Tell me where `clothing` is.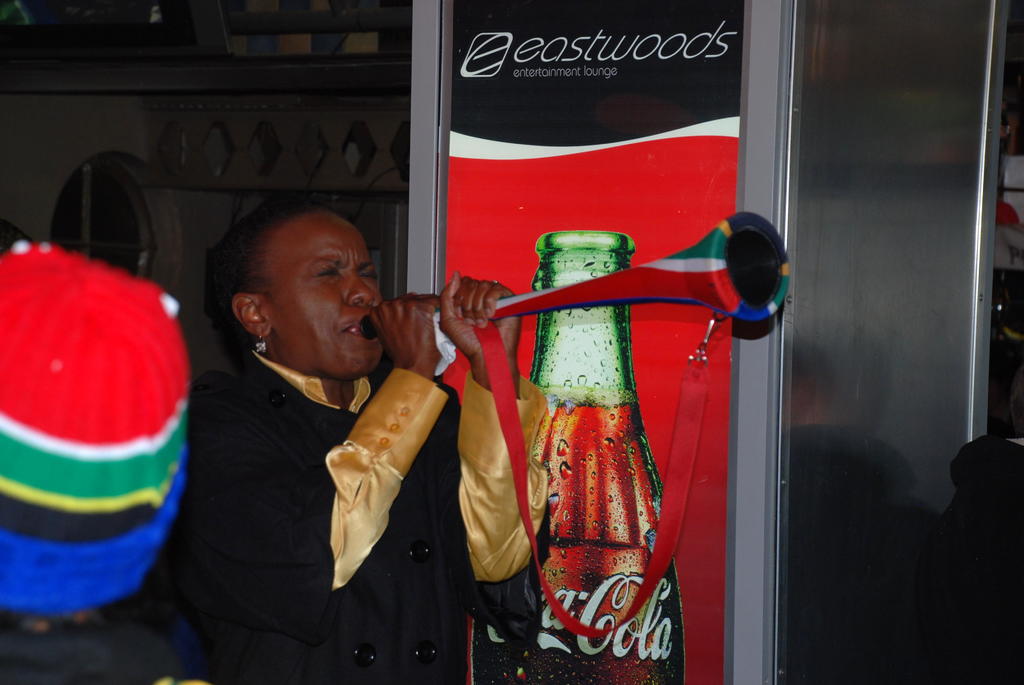
`clothing` is at {"x1": 175, "y1": 345, "x2": 546, "y2": 684}.
